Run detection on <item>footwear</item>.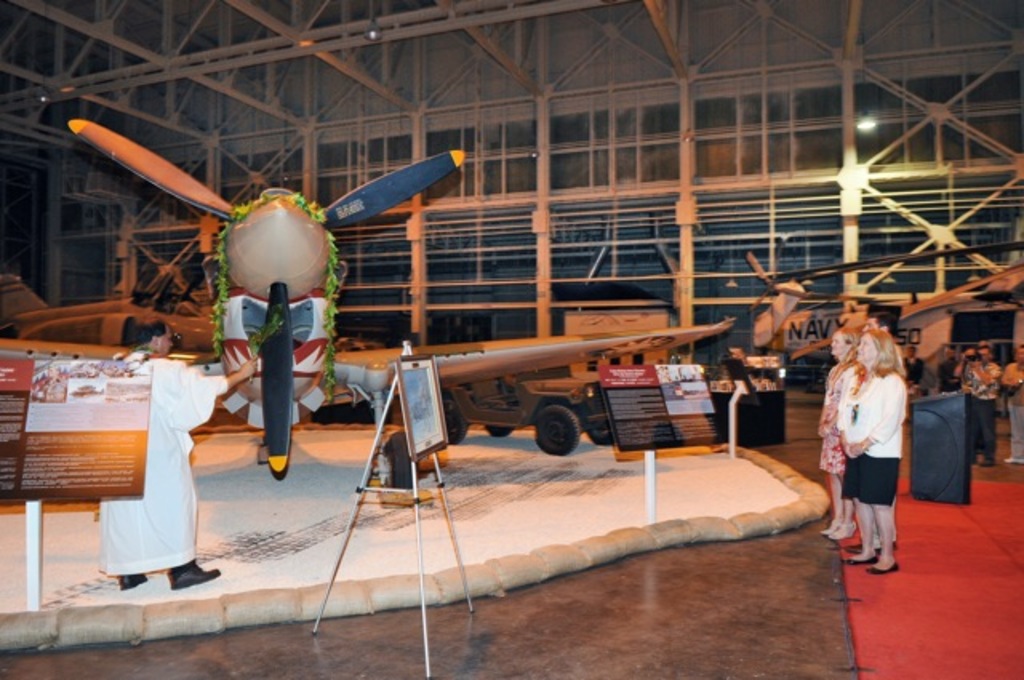
Result: l=830, t=522, r=858, b=541.
